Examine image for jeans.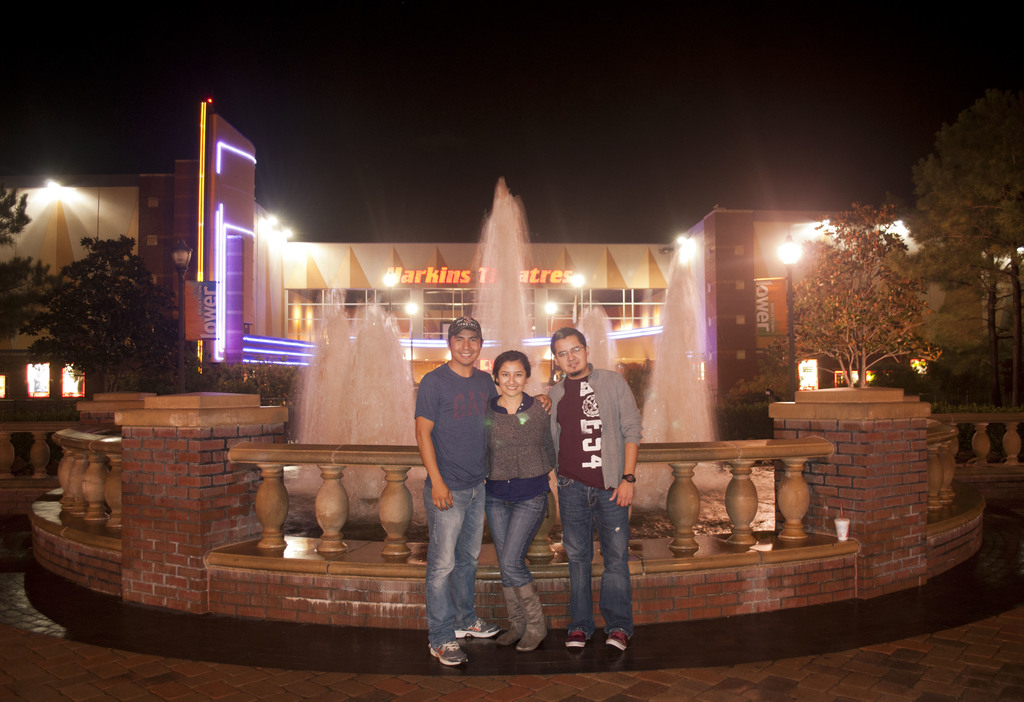
Examination result: <region>427, 486, 483, 648</region>.
